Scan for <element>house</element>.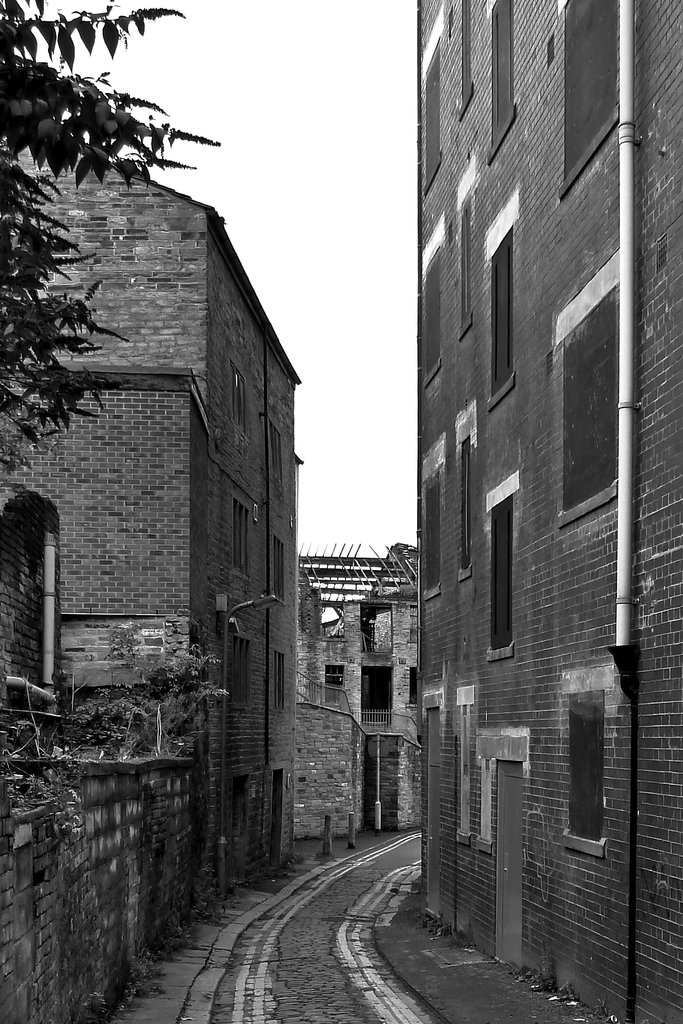
Scan result: pyautogui.locateOnScreen(22, 41, 368, 909).
